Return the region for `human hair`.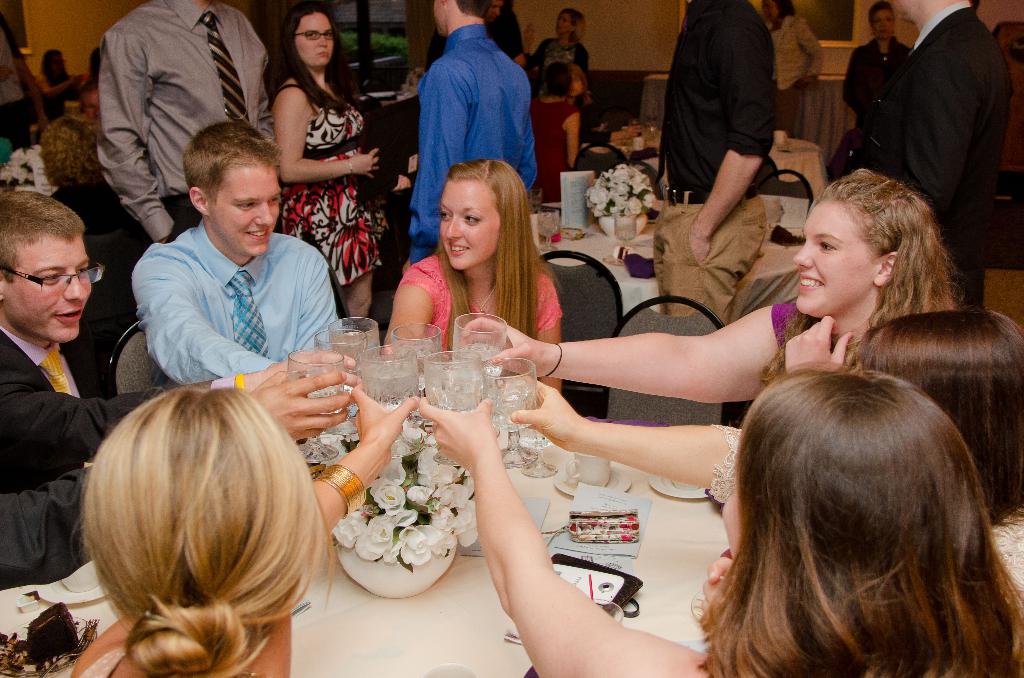
[x1=572, y1=63, x2=593, y2=107].
